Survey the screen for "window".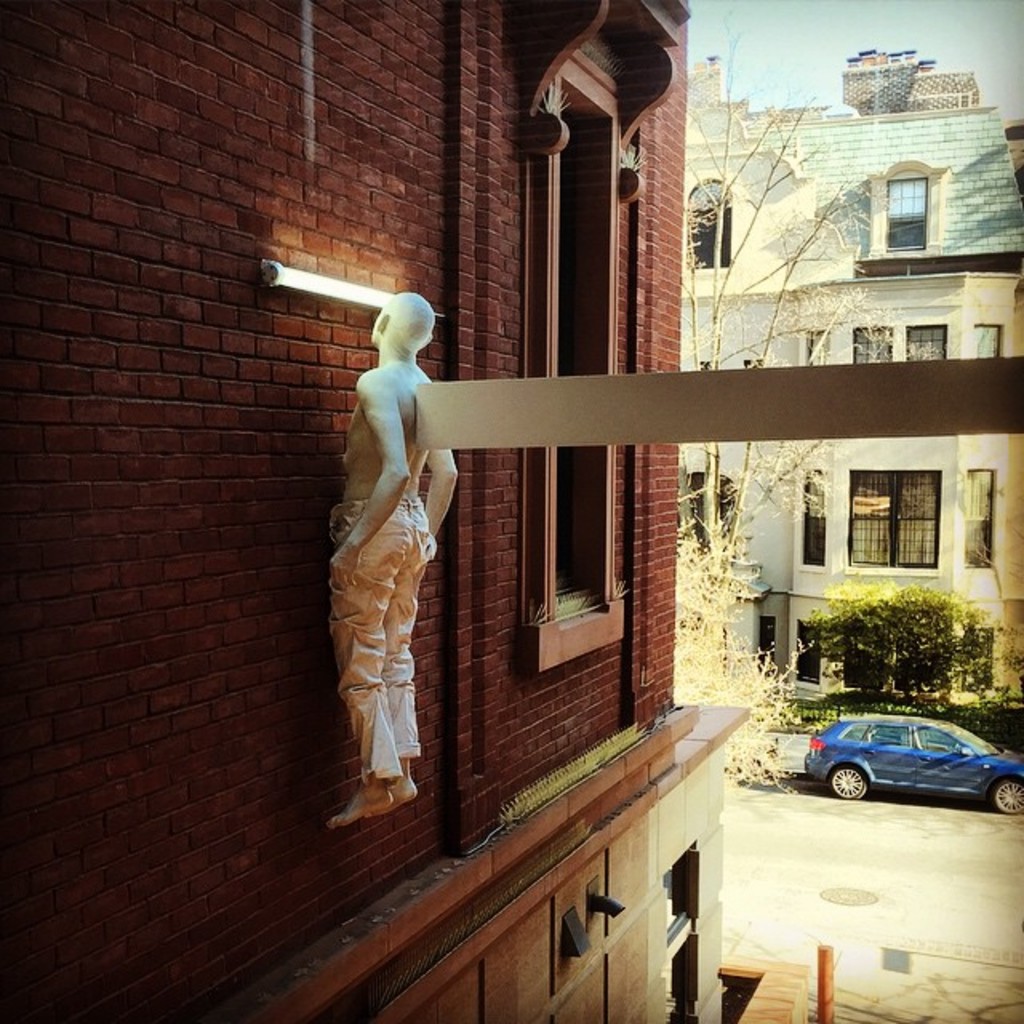
Survey found: [843,640,938,698].
